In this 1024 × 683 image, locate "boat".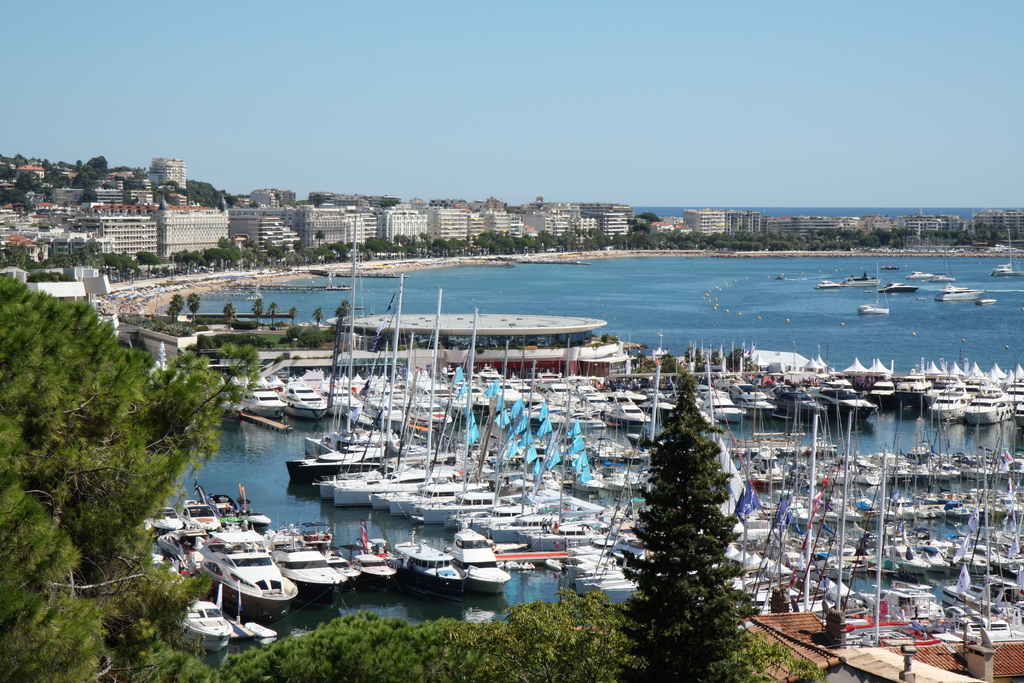
Bounding box: <box>939,277,984,299</box>.
